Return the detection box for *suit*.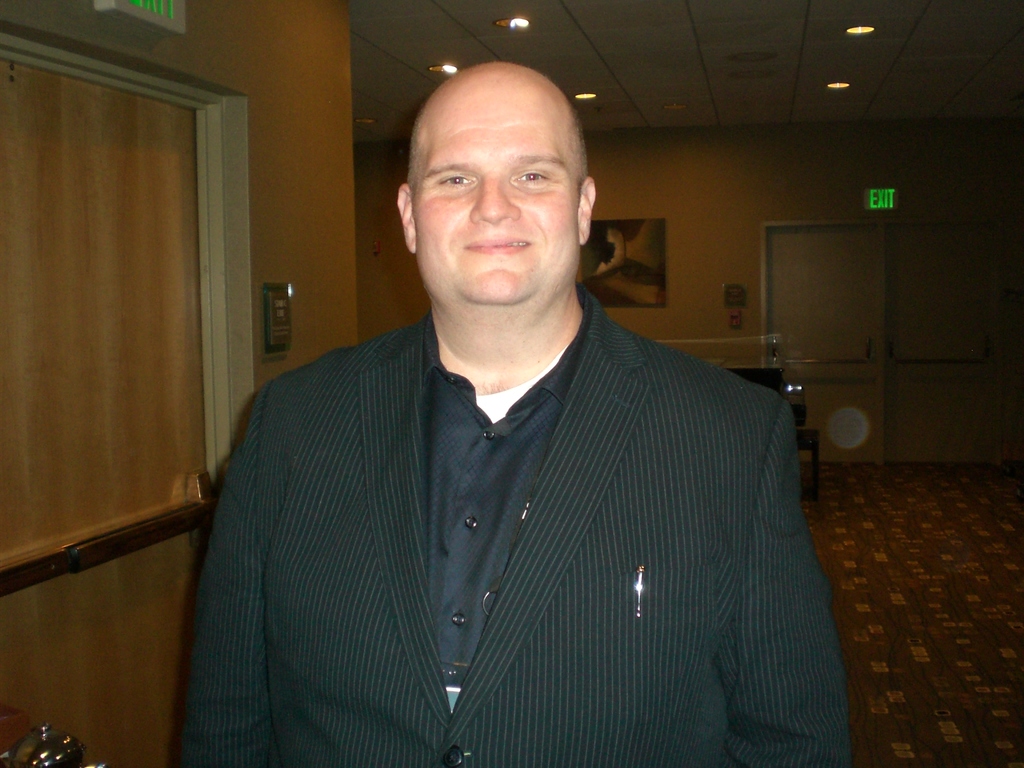
l=184, t=160, r=836, b=767.
